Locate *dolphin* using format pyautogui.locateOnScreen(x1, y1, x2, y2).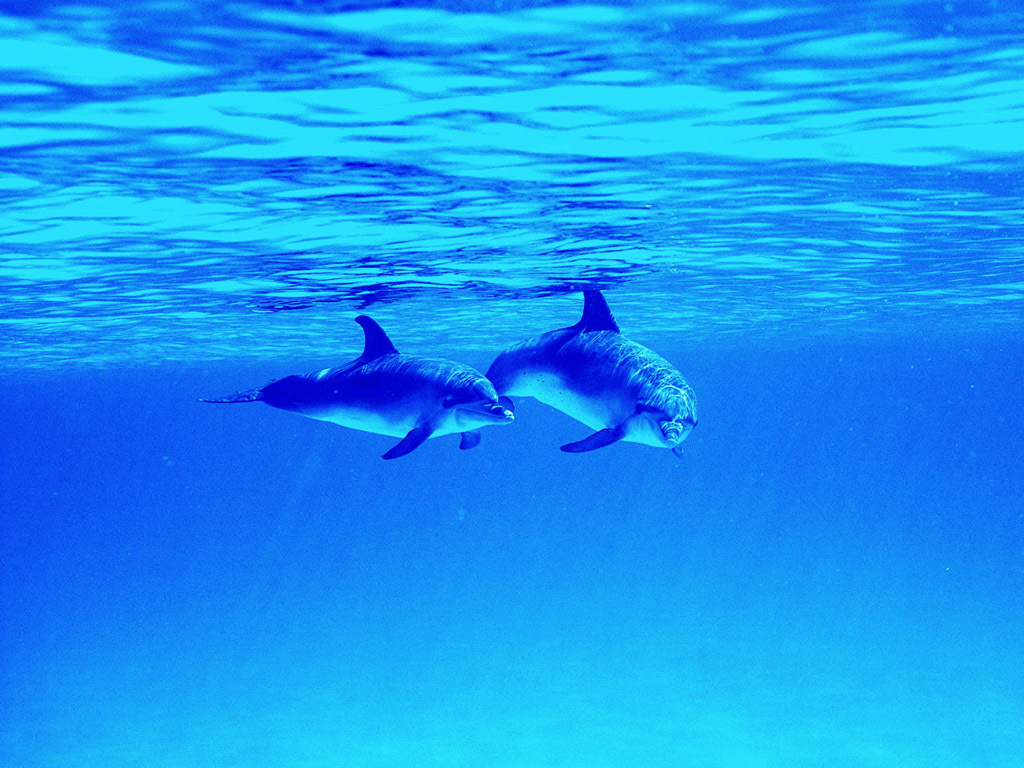
pyautogui.locateOnScreen(198, 311, 512, 469).
